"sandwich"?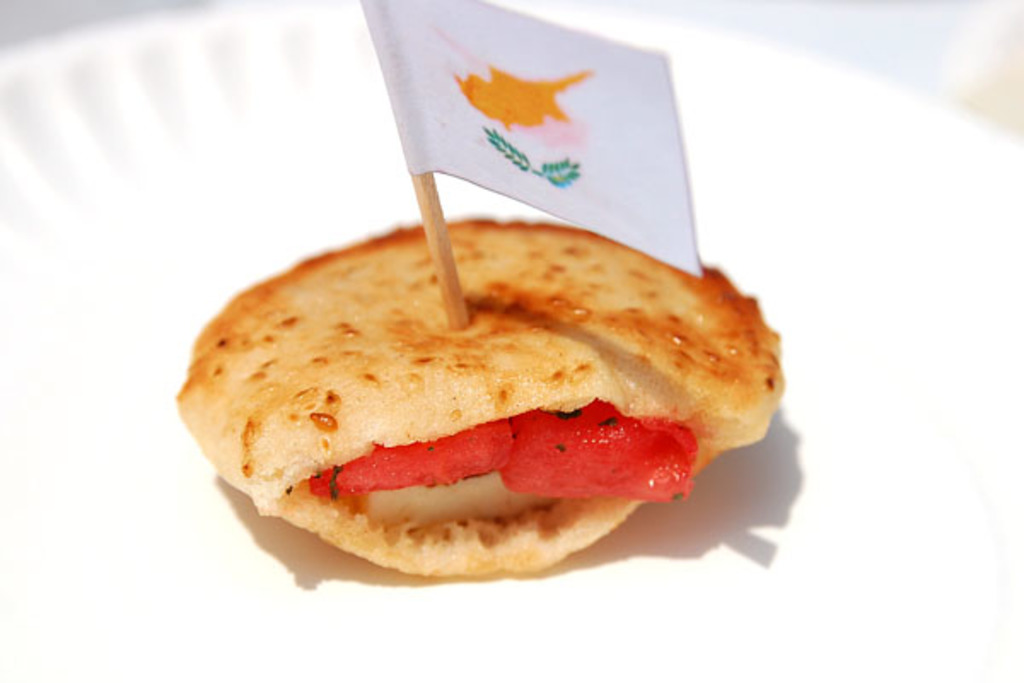
rect(167, 215, 785, 579)
